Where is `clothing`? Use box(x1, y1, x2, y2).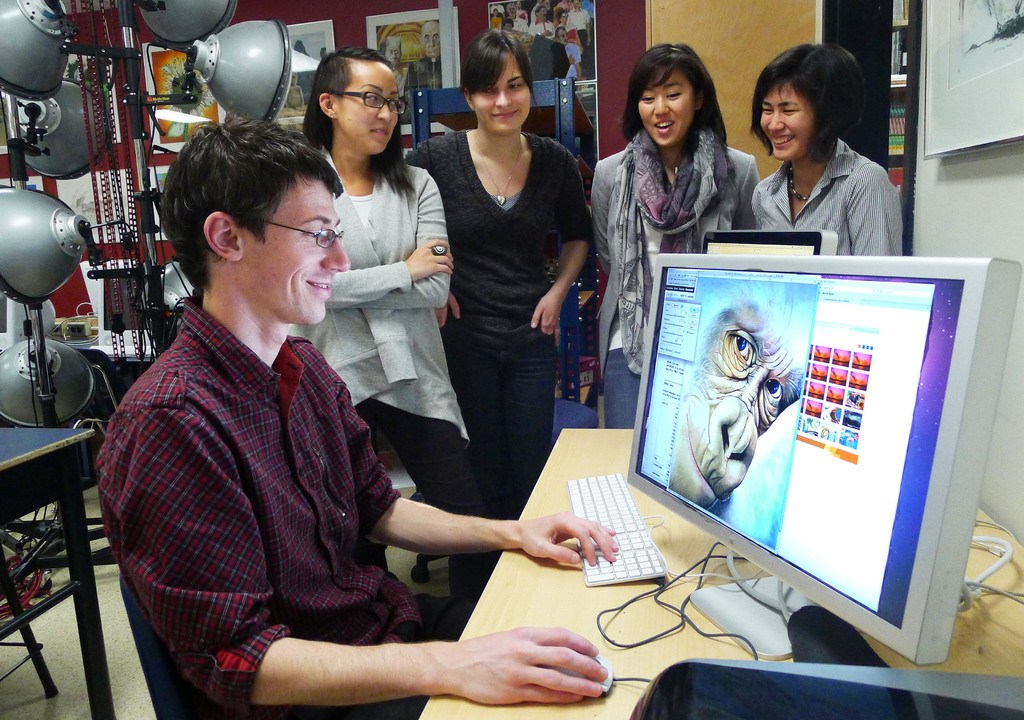
box(408, 127, 590, 525).
